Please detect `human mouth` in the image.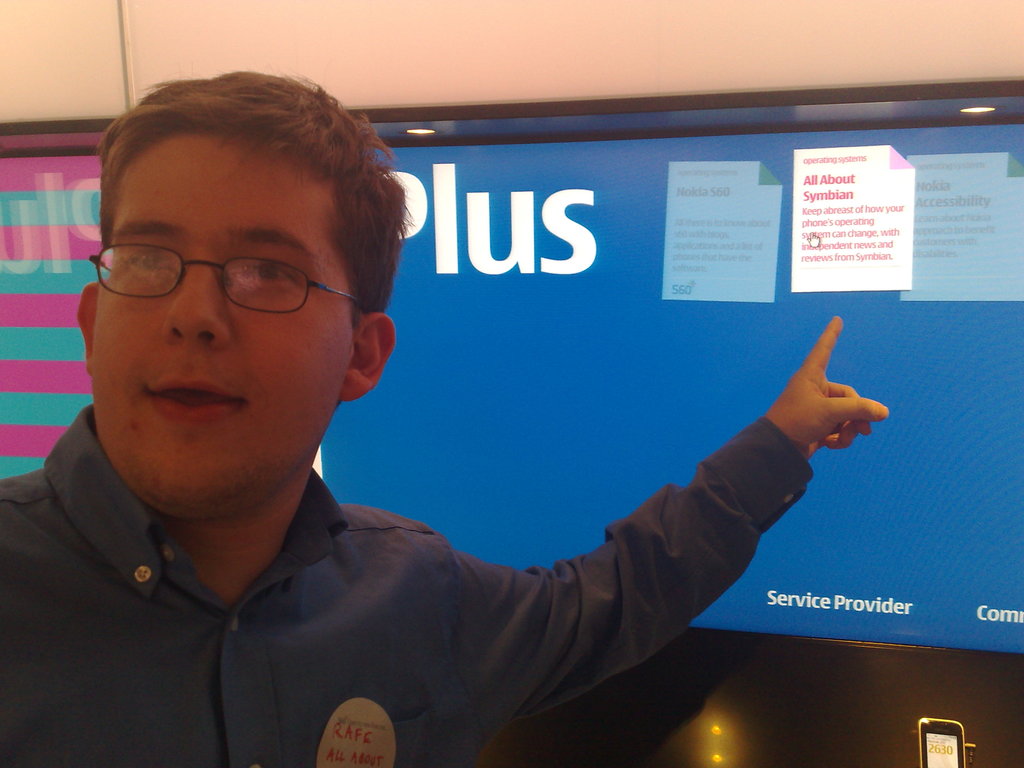
<box>147,370,241,423</box>.
